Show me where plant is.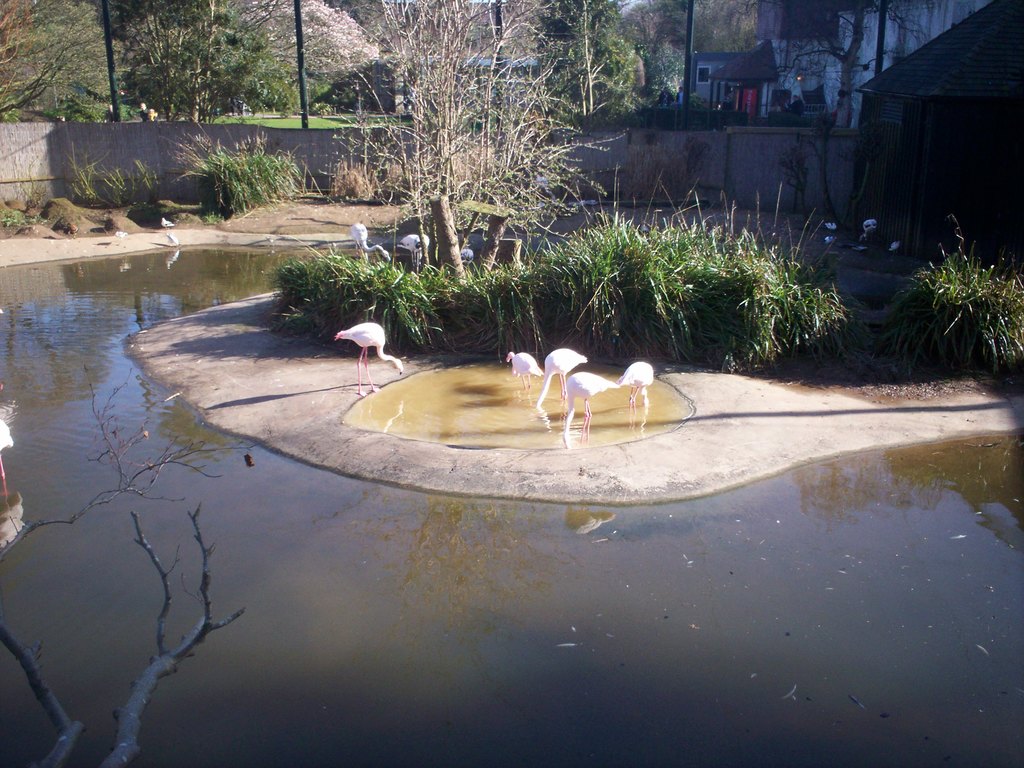
plant is at bbox=[325, 136, 383, 207].
